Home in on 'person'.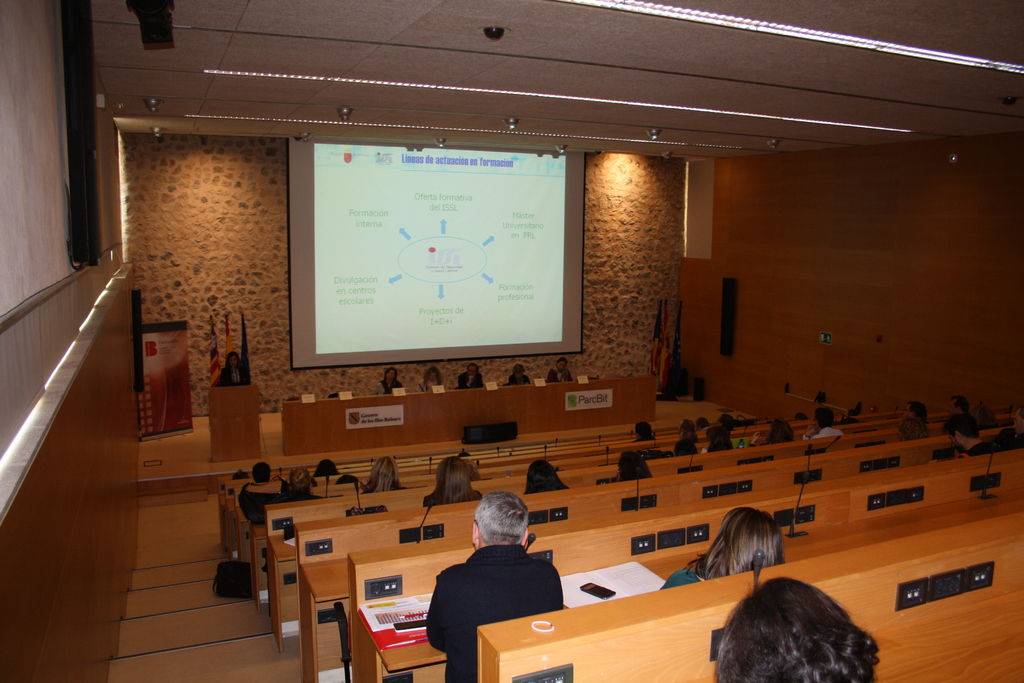
Homed in at rect(703, 426, 735, 454).
